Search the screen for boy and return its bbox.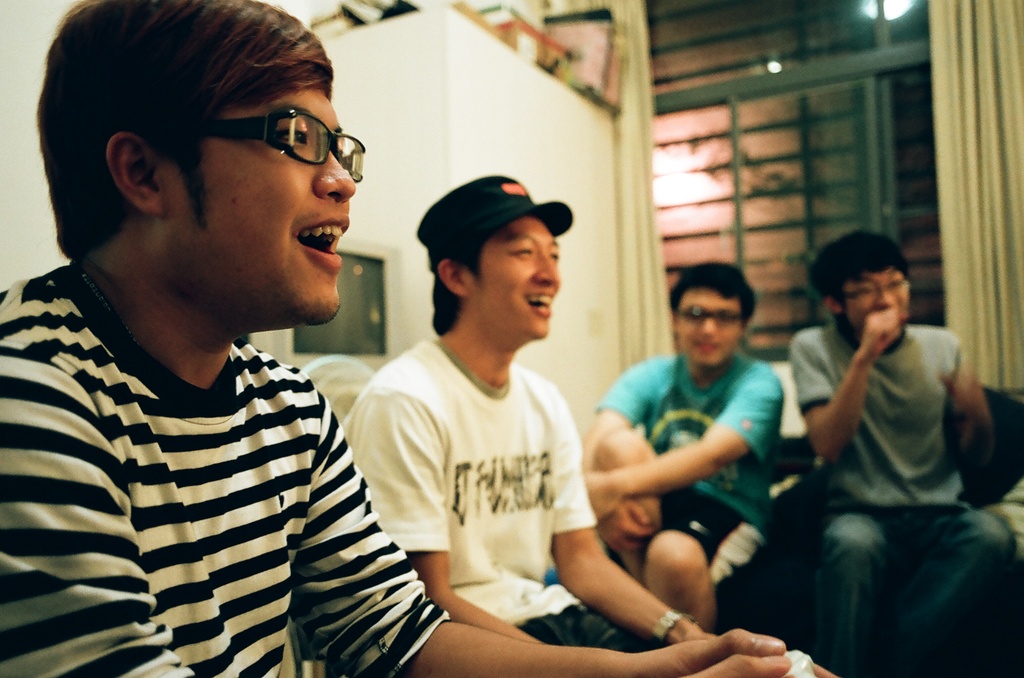
Found: left=336, top=170, right=718, bottom=658.
